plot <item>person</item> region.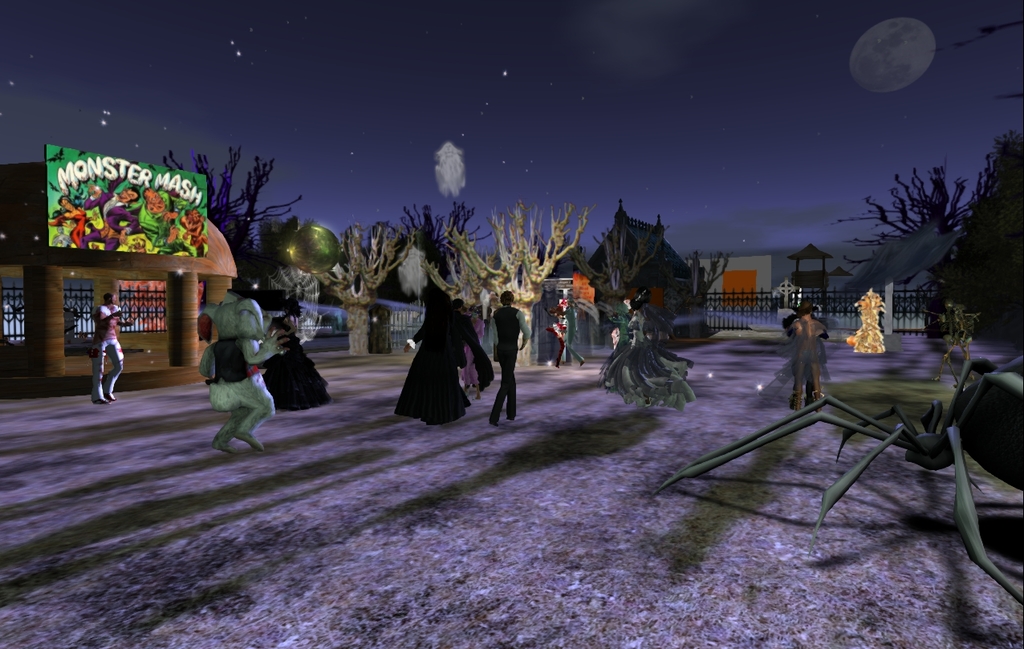
Plotted at {"left": 451, "top": 297, "right": 479, "bottom": 367}.
